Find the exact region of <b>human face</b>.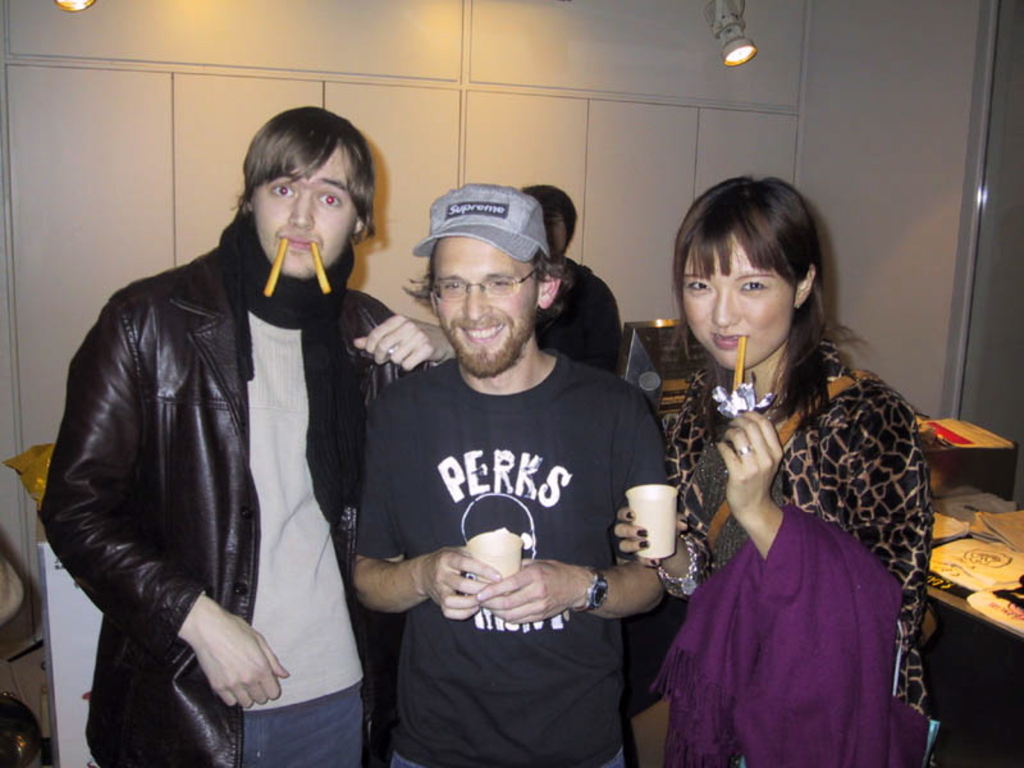
Exact region: pyautogui.locateOnScreen(434, 236, 535, 378).
